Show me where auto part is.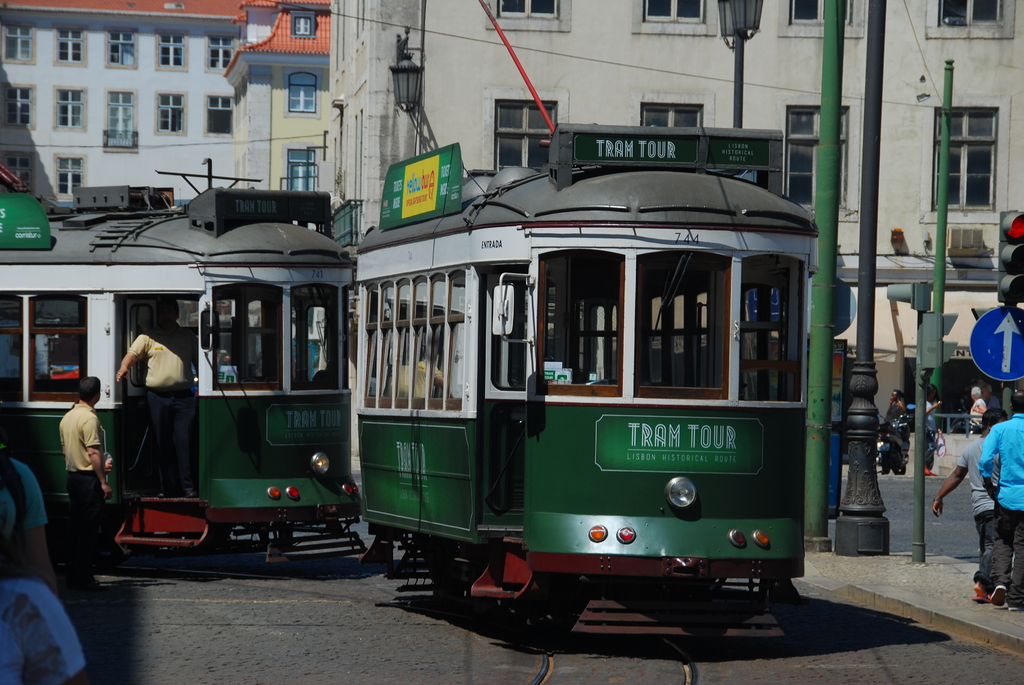
auto part is at box(612, 526, 635, 549).
